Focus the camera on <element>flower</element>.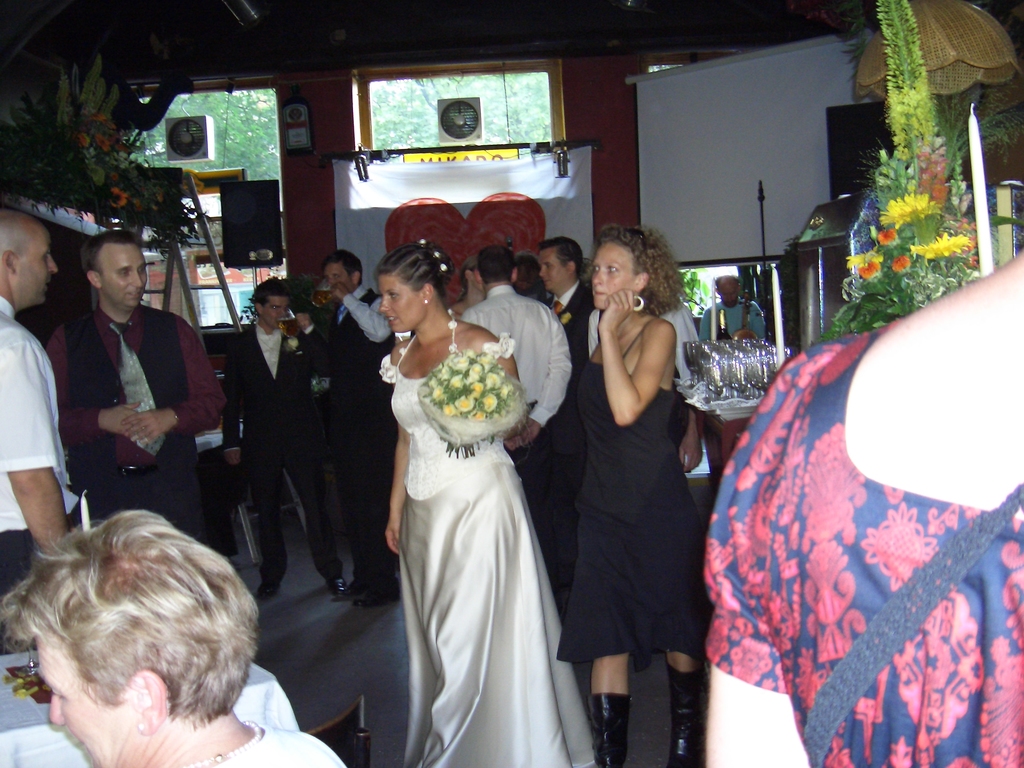
Focus region: BBox(878, 192, 941, 234).
